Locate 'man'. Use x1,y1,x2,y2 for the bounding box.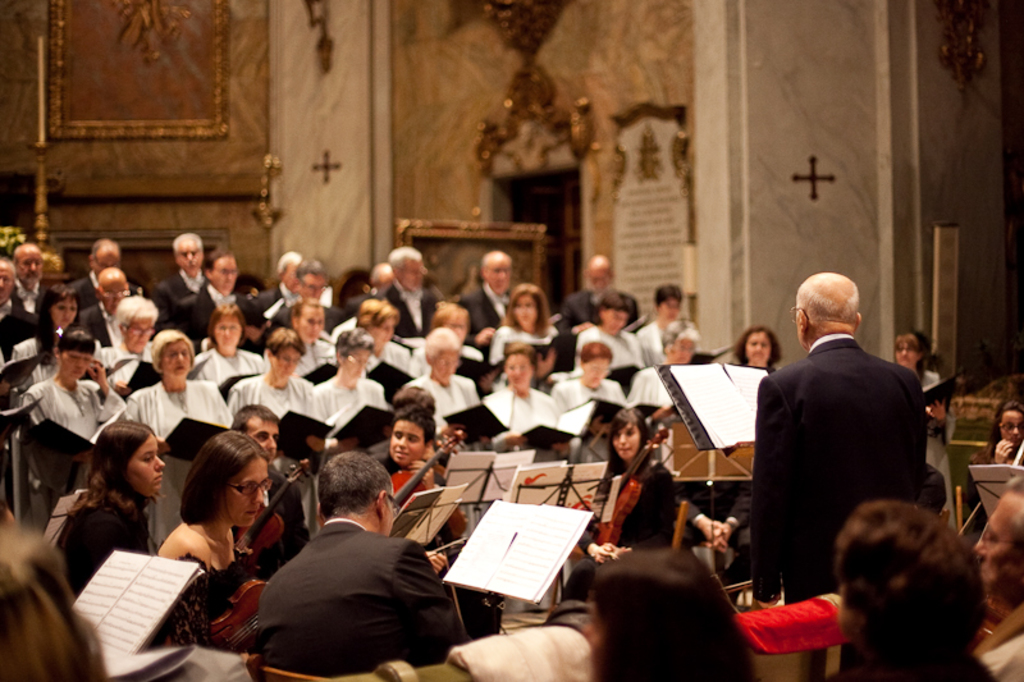
344,256,389,315.
